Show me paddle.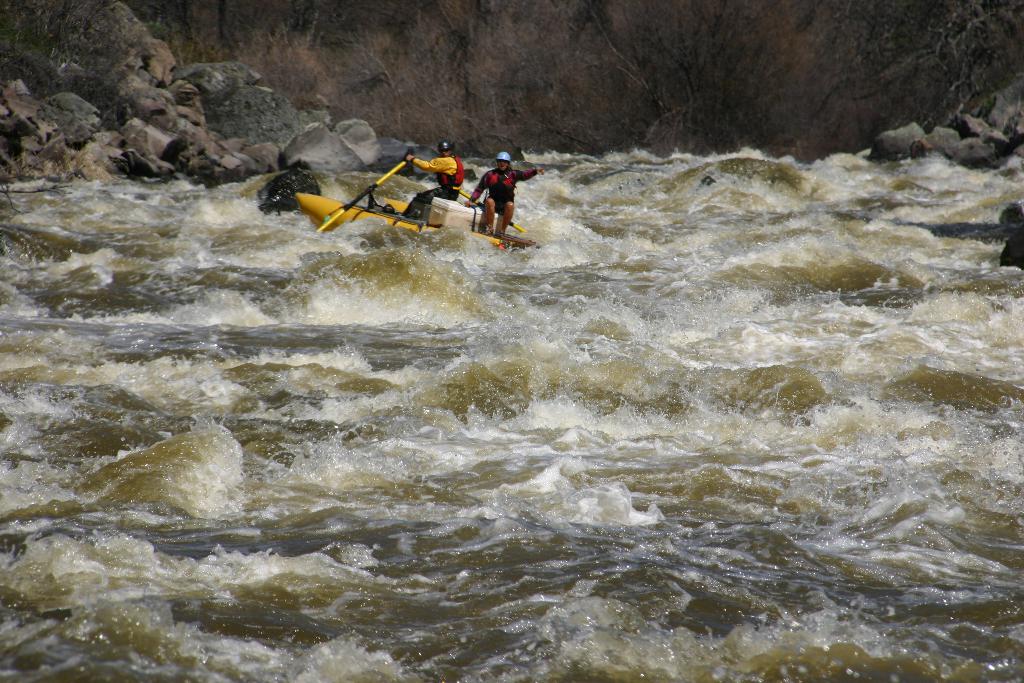
paddle is here: {"x1": 316, "y1": 160, "x2": 404, "y2": 238}.
